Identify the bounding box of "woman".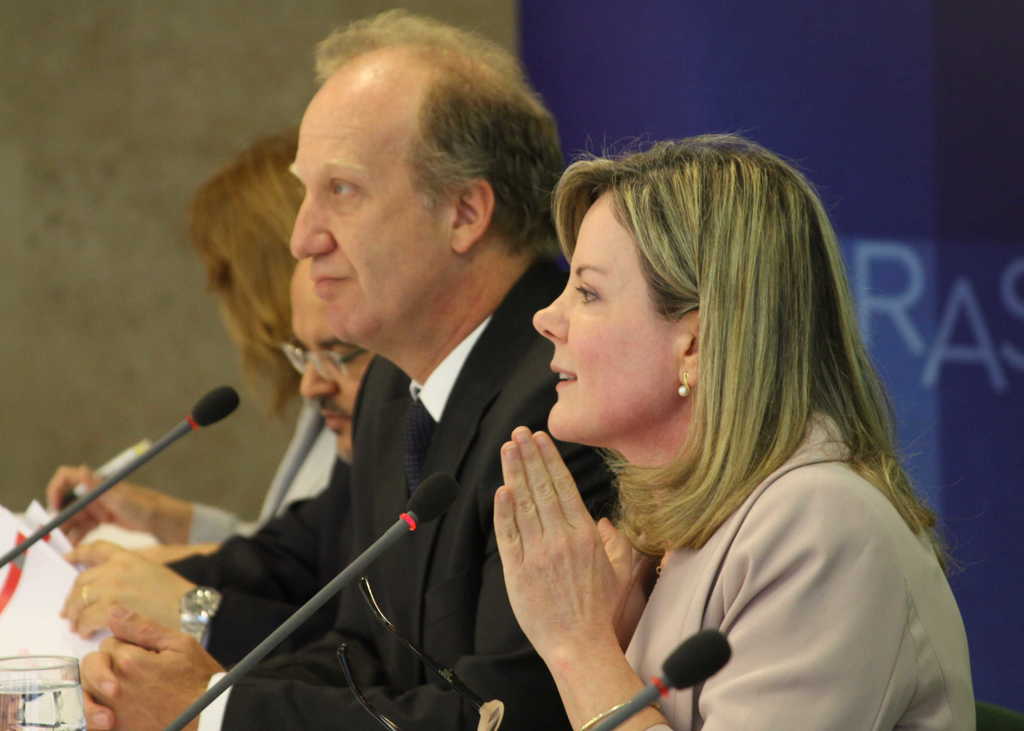
<box>44,124,338,550</box>.
